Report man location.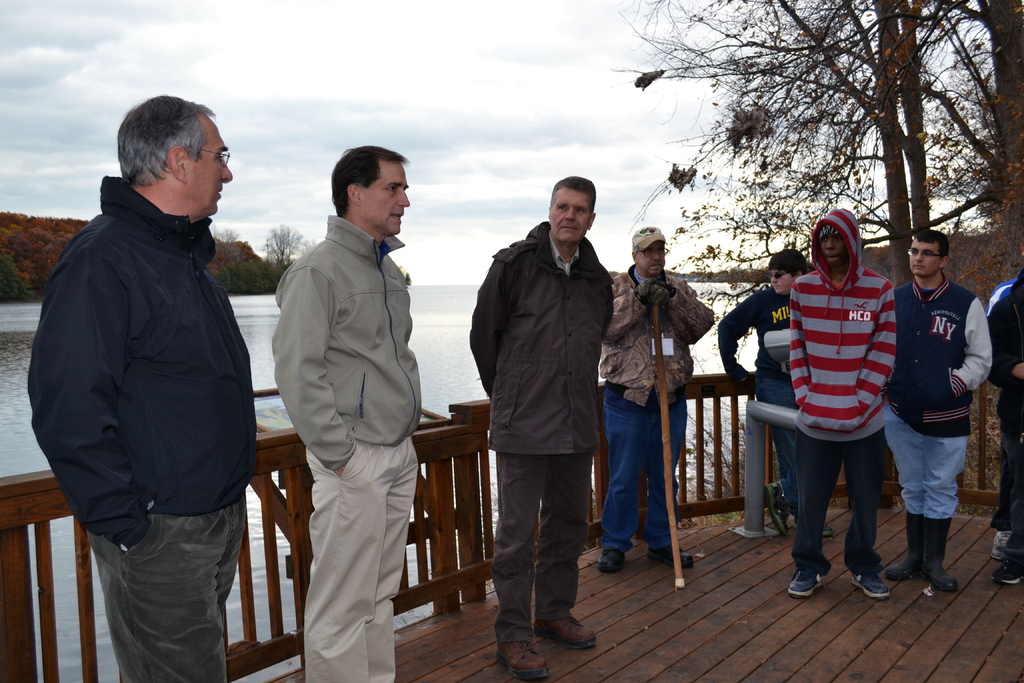
Report: select_region(467, 173, 620, 682).
